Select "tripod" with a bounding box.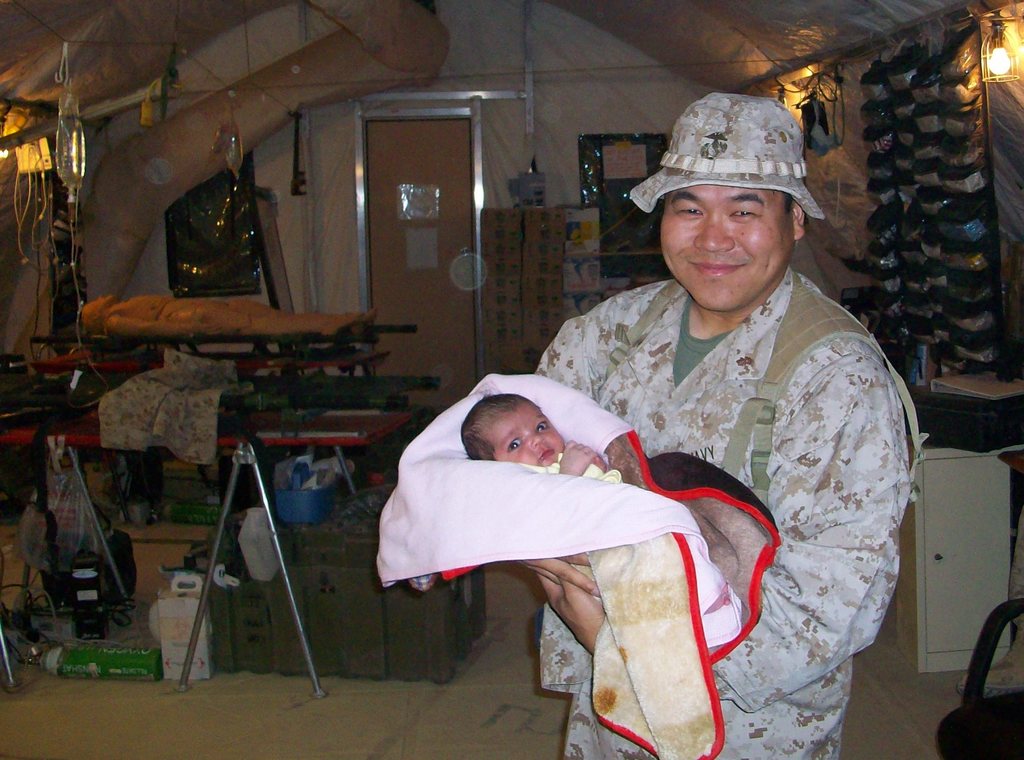
l=19, t=447, r=132, b=636.
